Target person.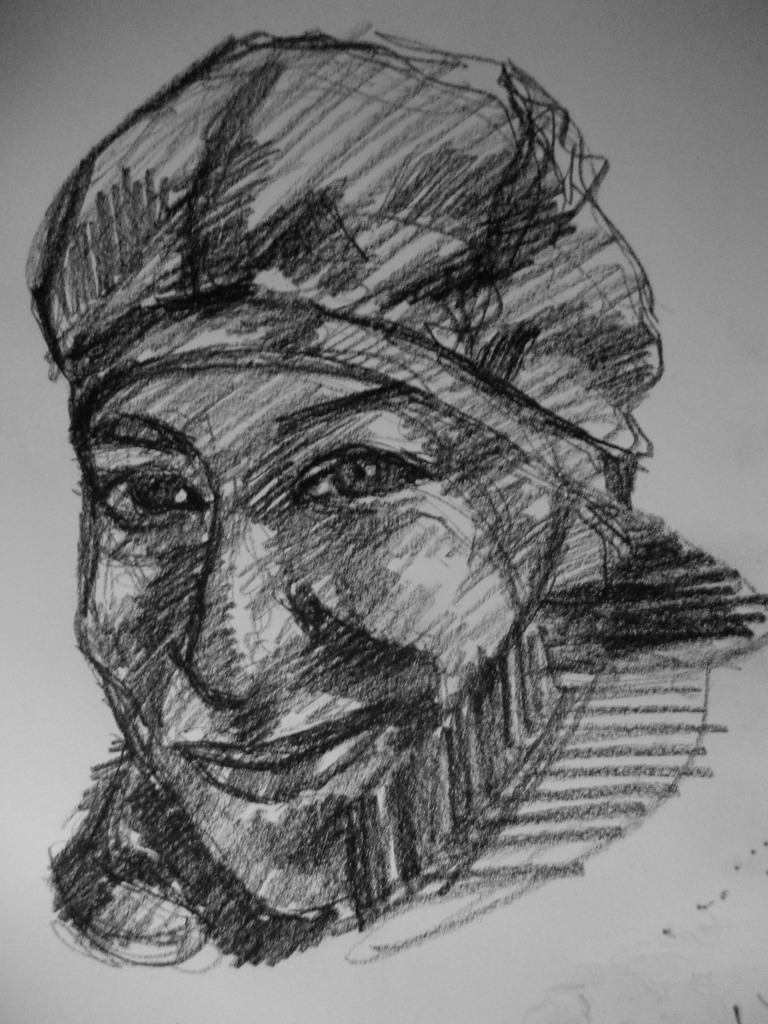
Target region: rect(0, 36, 736, 979).
